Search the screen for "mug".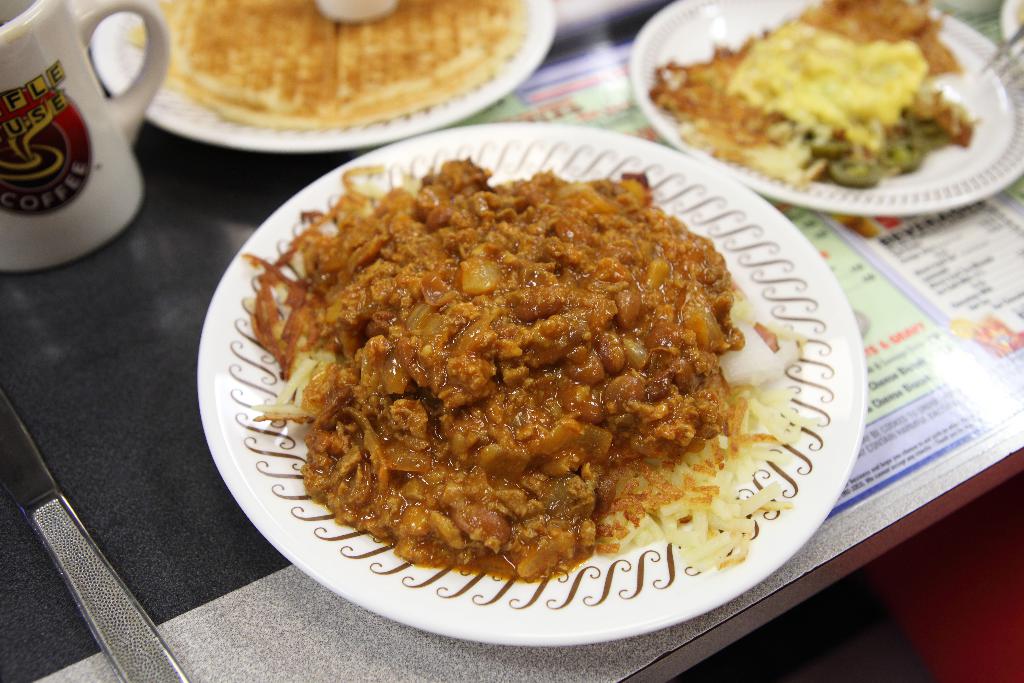
Found at locate(0, 3, 175, 271).
